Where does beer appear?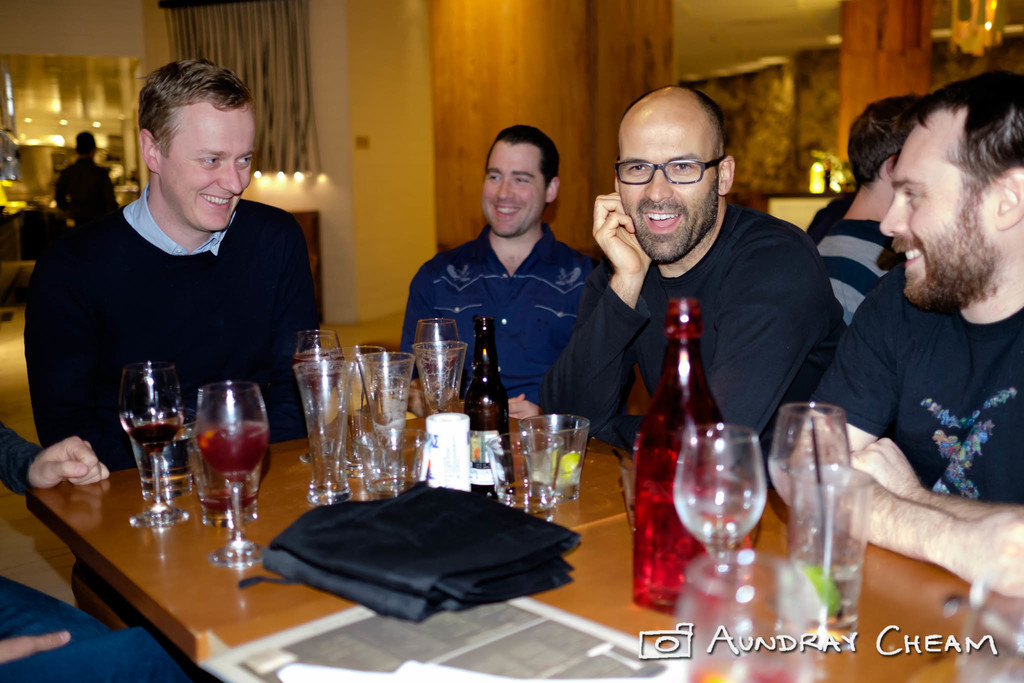
Appears at pyautogui.locateOnScreen(516, 406, 584, 506).
